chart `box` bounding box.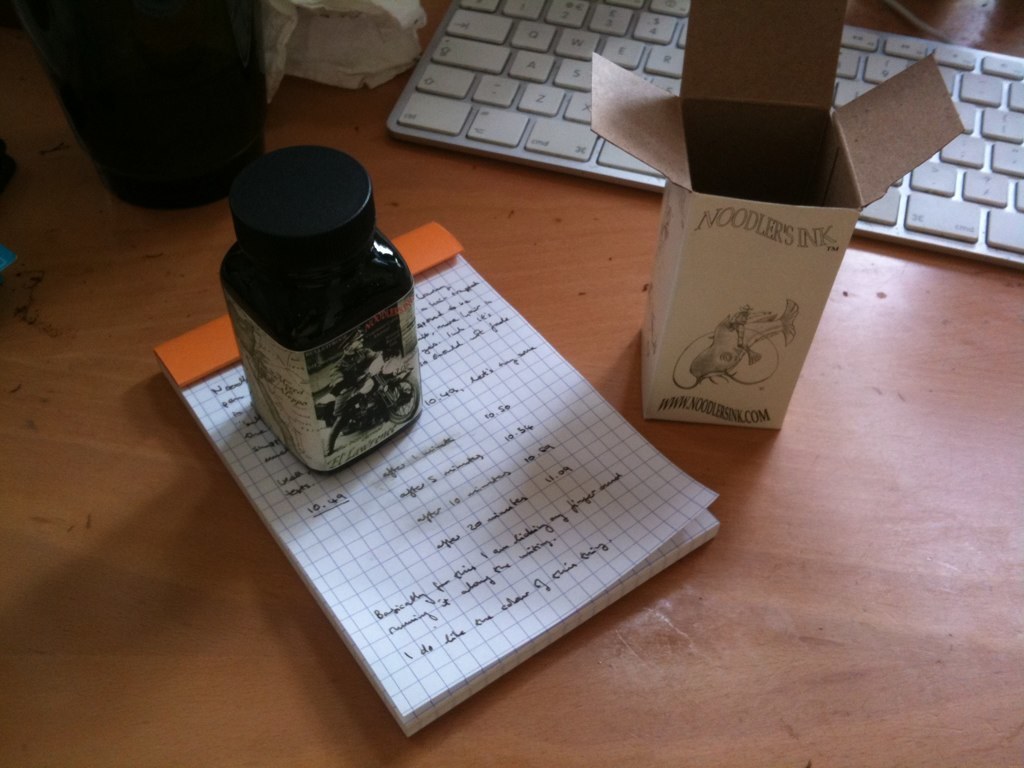
Charted: bbox=[589, 0, 964, 430].
